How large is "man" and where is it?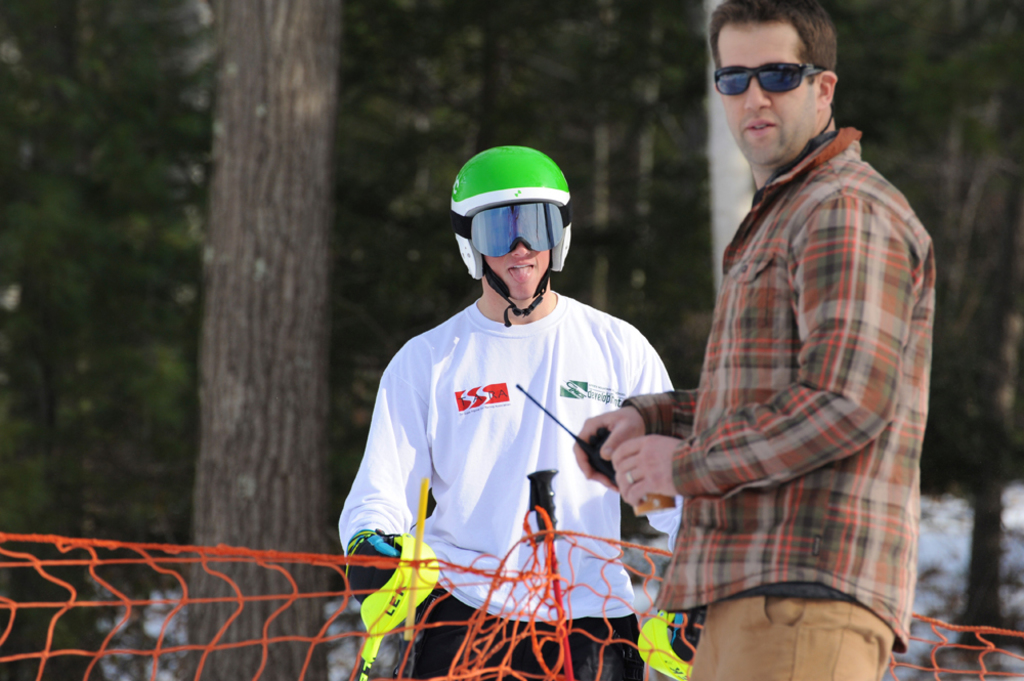
Bounding box: Rect(571, 0, 940, 680).
